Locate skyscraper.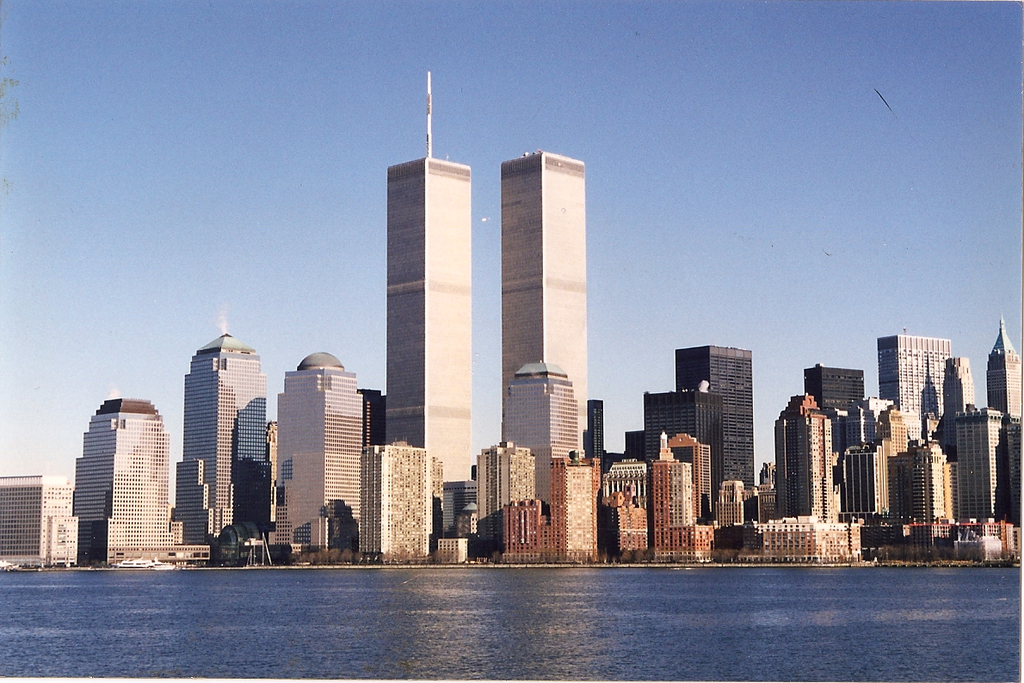
Bounding box: select_region(386, 74, 473, 518).
